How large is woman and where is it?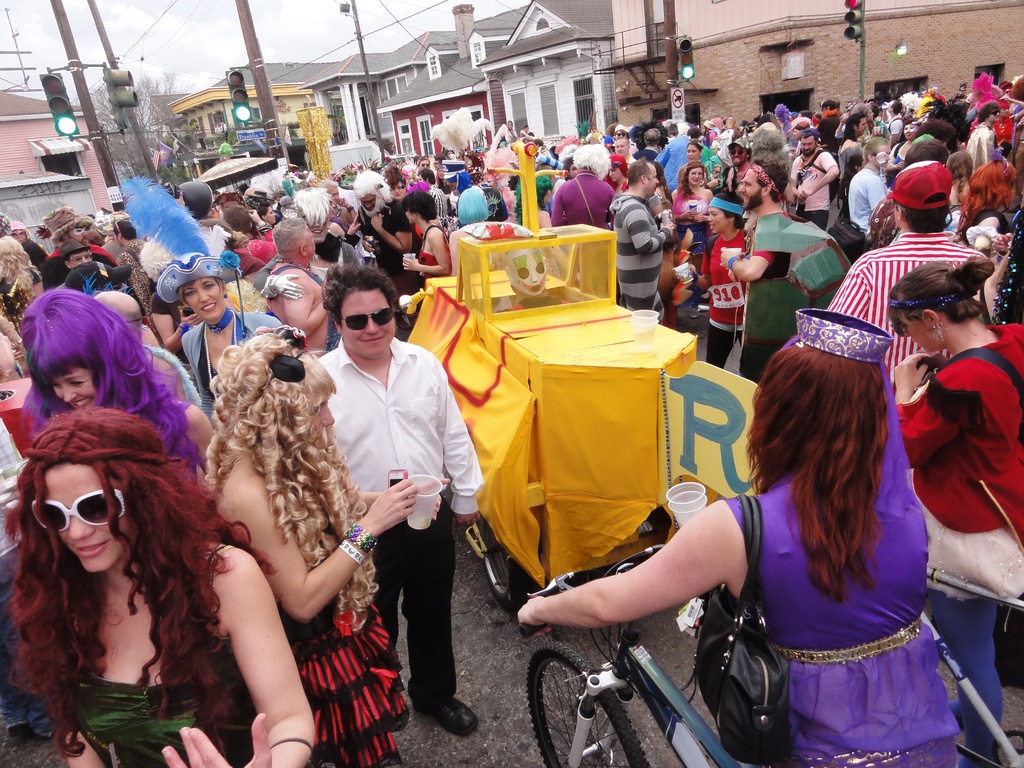
Bounding box: x1=10, y1=352, x2=269, y2=756.
